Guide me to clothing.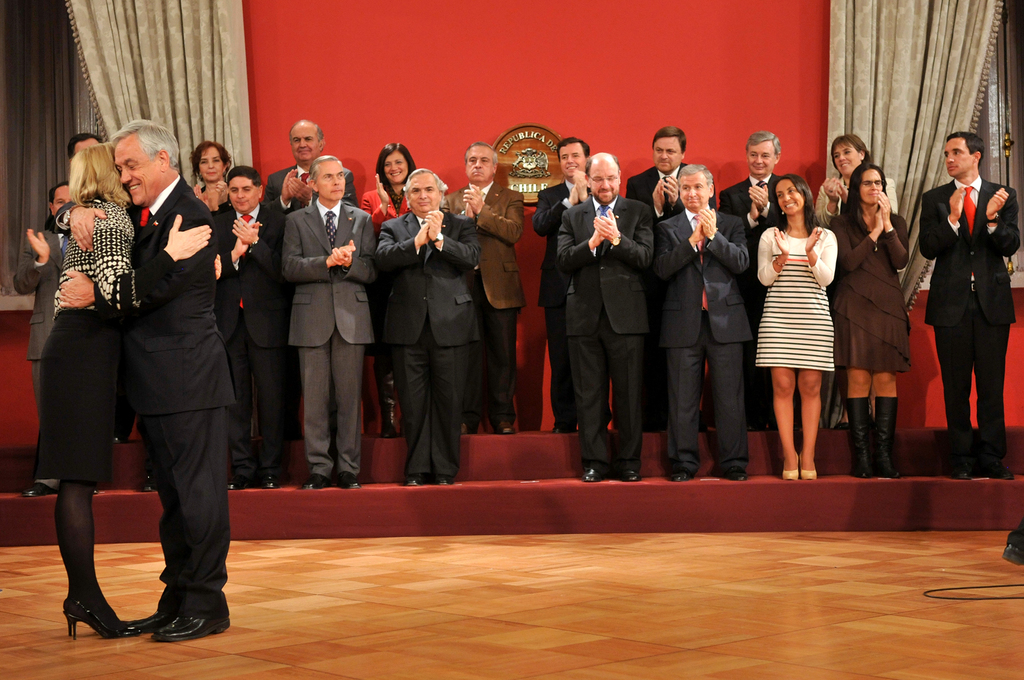
Guidance: l=812, t=173, r=900, b=388.
